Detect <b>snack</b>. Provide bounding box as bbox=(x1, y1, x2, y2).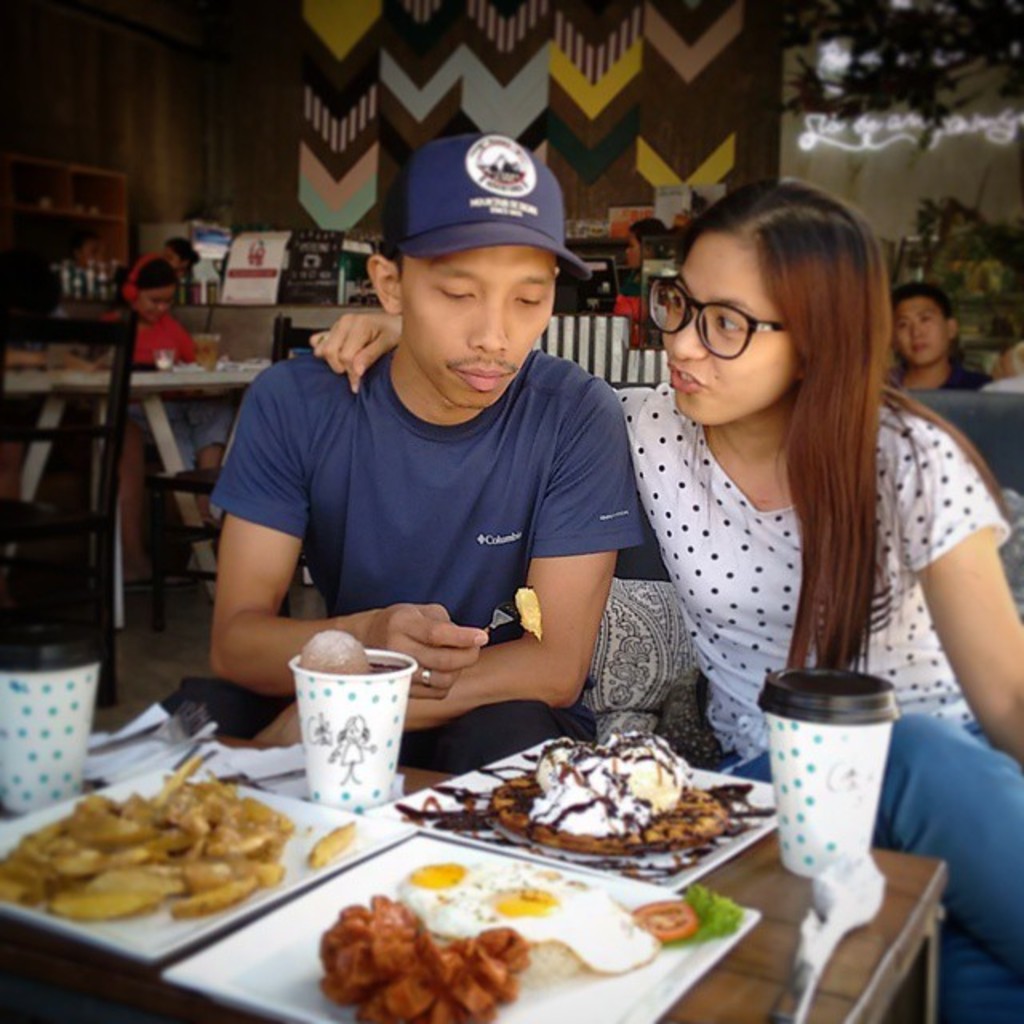
bbox=(494, 725, 731, 851).
